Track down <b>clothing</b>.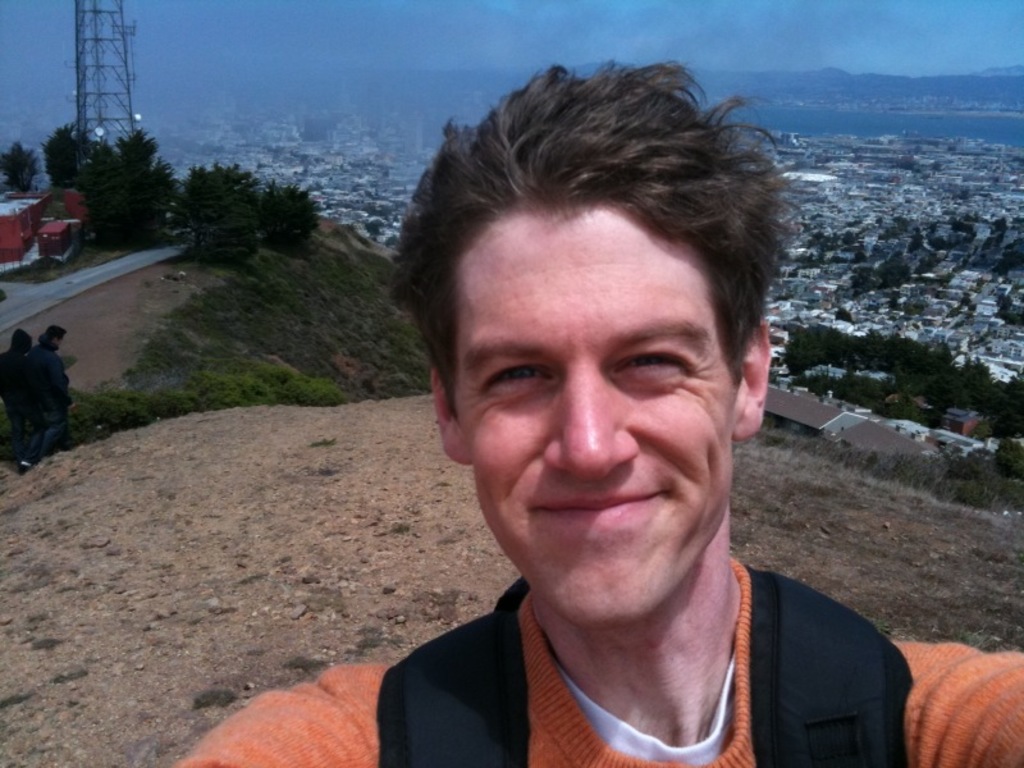
Tracked to <bbox>3, 324, 29, 452</bbox>.
